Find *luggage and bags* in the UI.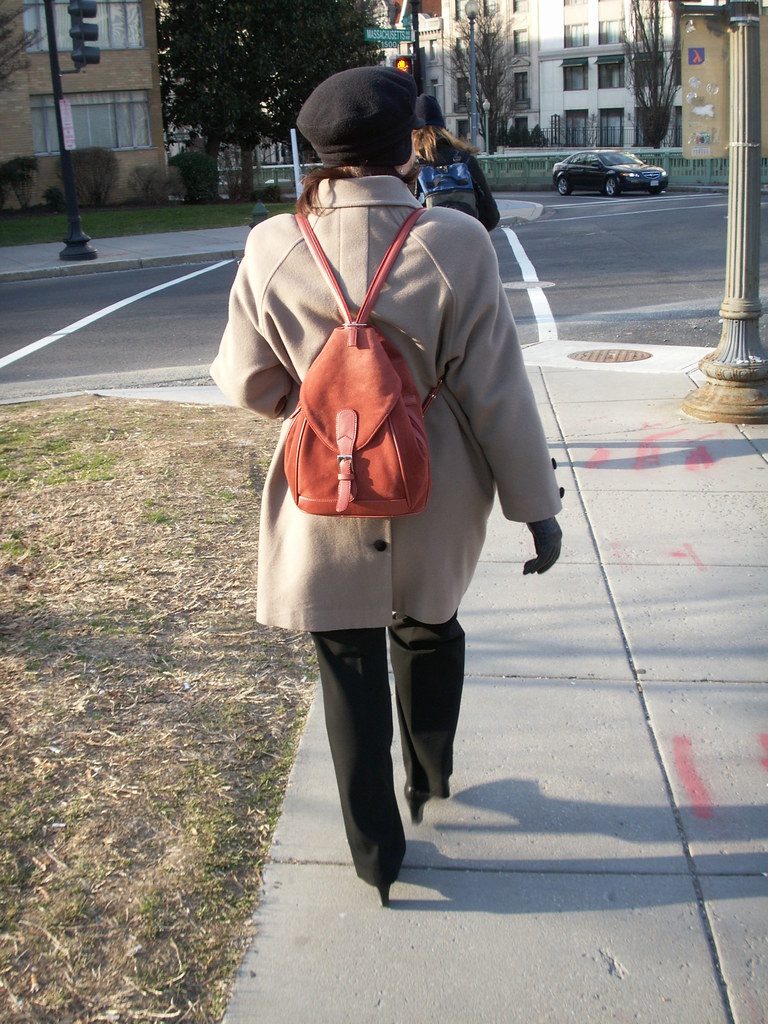
UI element at [286, 225, 461, 557].
